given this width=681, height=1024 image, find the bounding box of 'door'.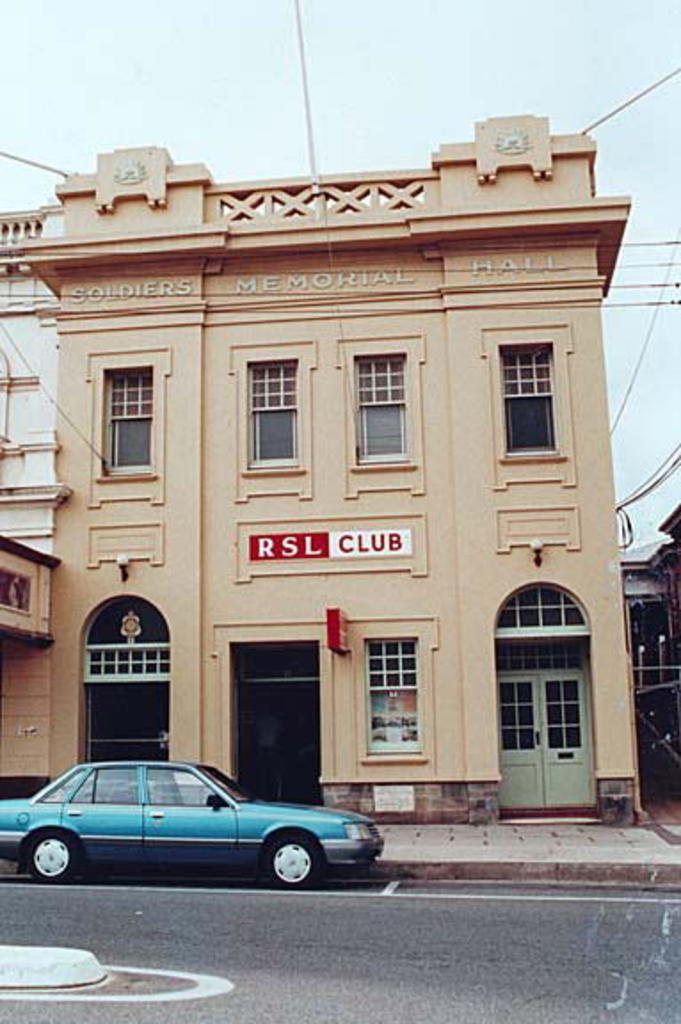
locate(494, 672, 546, 809).
